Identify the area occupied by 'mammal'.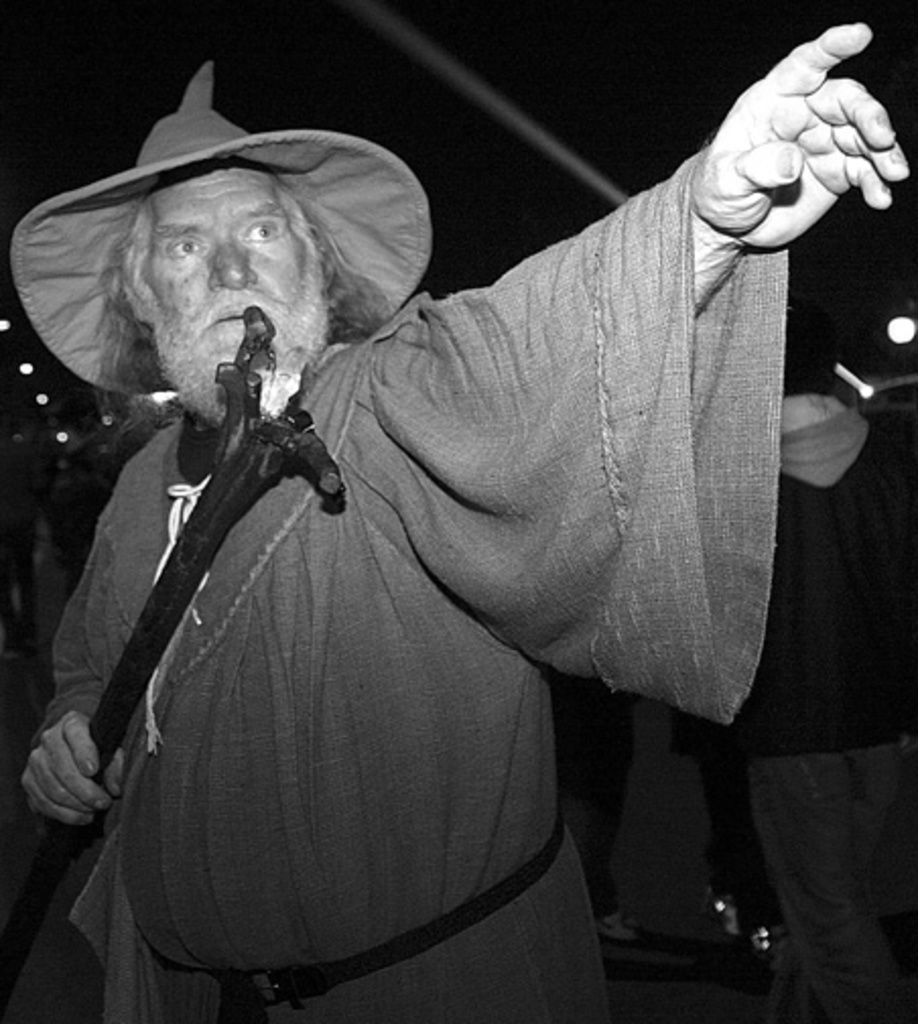
Area: bbox=[6, 24, 910, 1022].
